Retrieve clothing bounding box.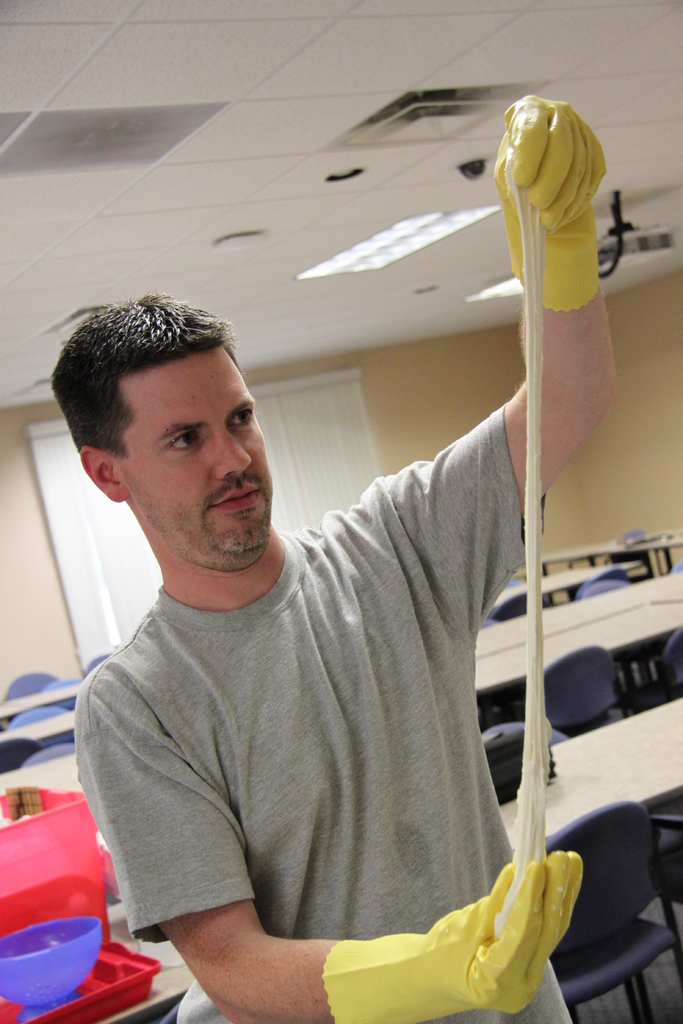
Bounding box: <bbox>51, 448, 563, 996</bbox>.
